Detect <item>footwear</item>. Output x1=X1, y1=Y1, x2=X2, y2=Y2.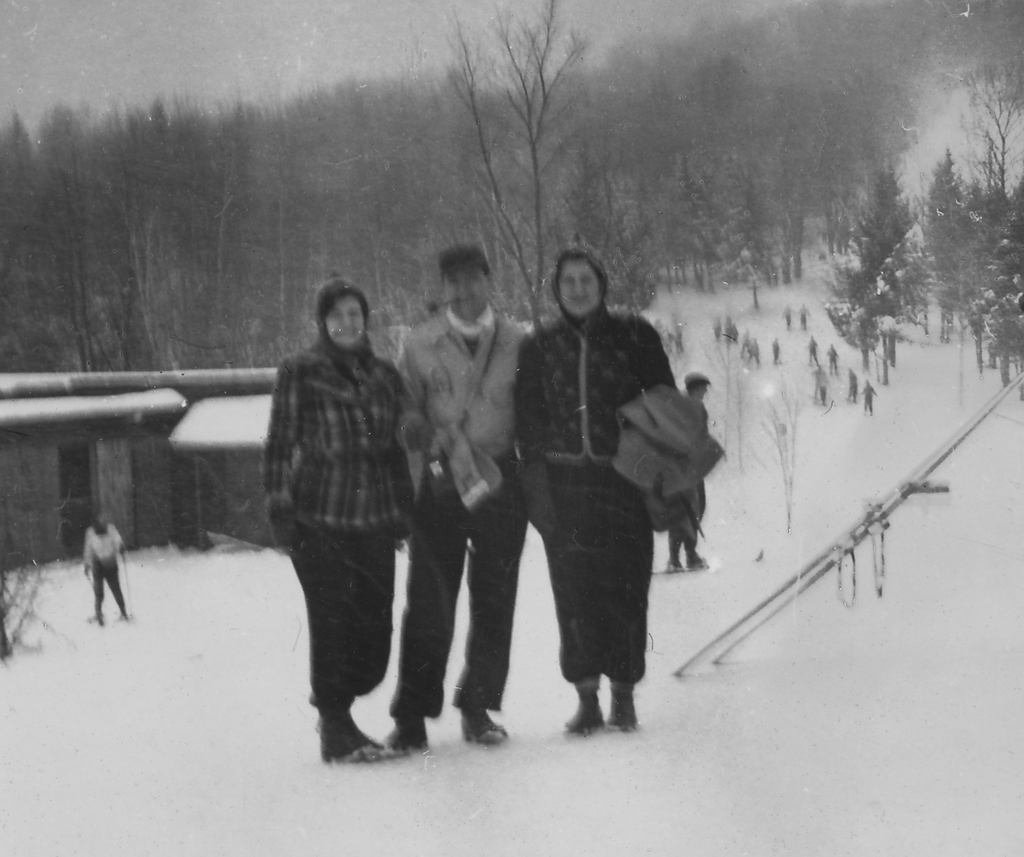
x1=597, y1=674, x2=632, y2=733.
